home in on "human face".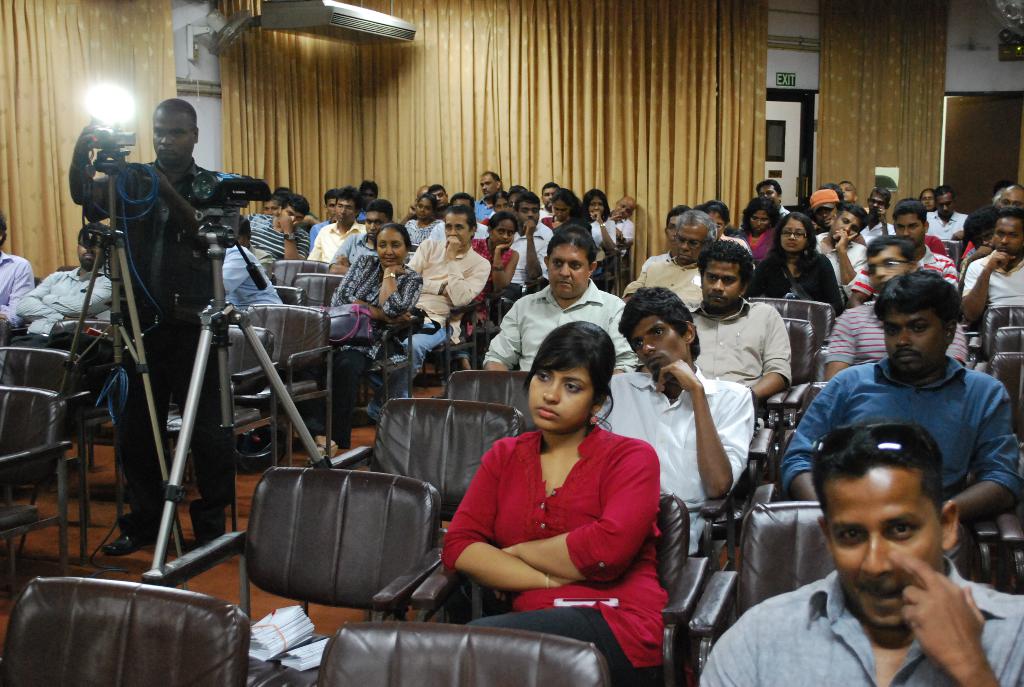
Homed in at select_region(881, 306, 945, 368).
